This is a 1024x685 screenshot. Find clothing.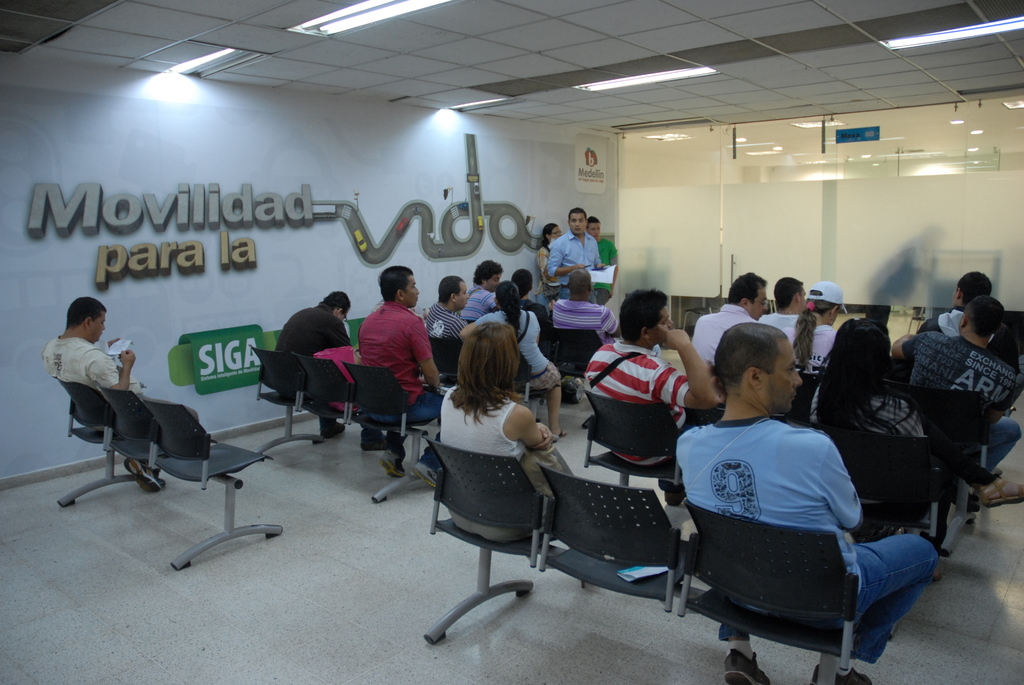
Bounding box: left=270, top=296, right=351, bottom=441.
